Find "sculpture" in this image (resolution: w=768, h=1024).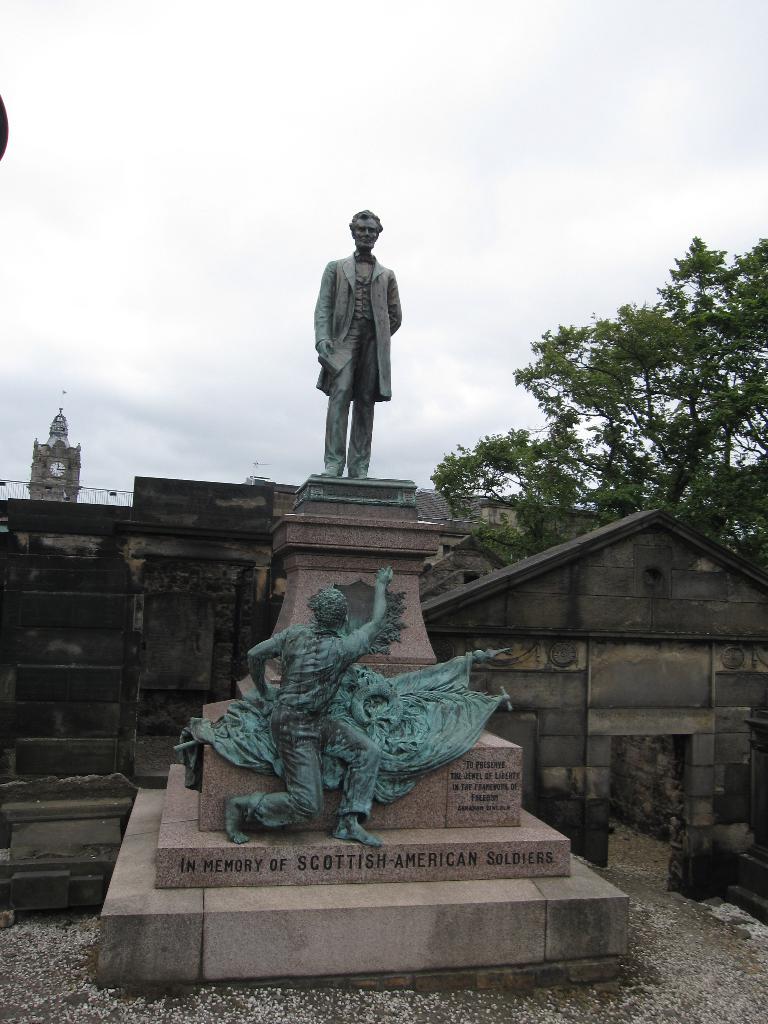
<box>310,205,406,474</box>.
